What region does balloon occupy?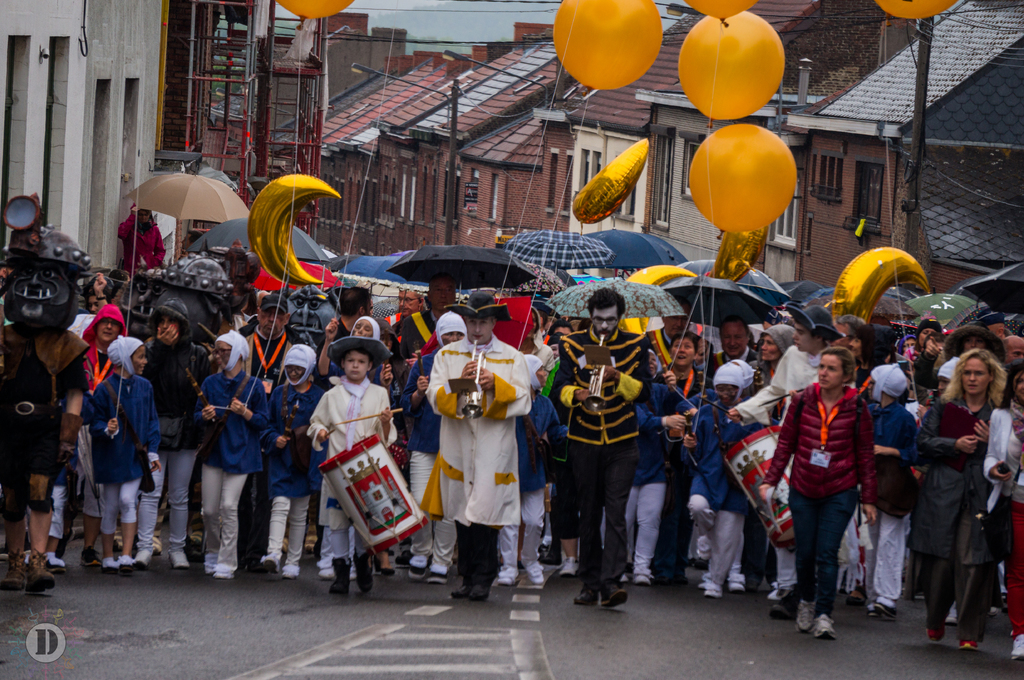
684:0:759:27.
